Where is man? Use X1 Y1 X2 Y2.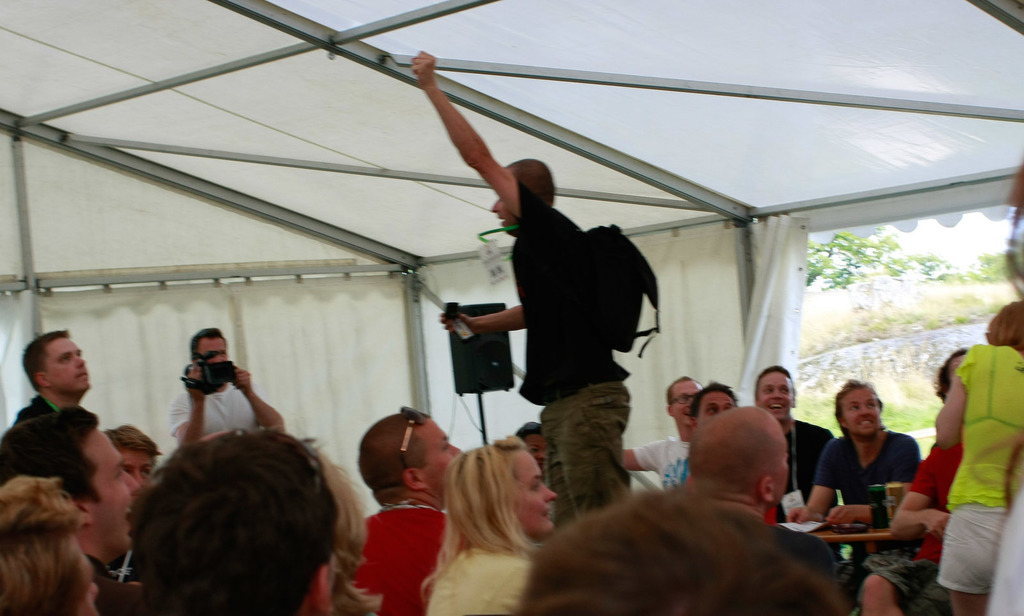
170 326 285 448.
